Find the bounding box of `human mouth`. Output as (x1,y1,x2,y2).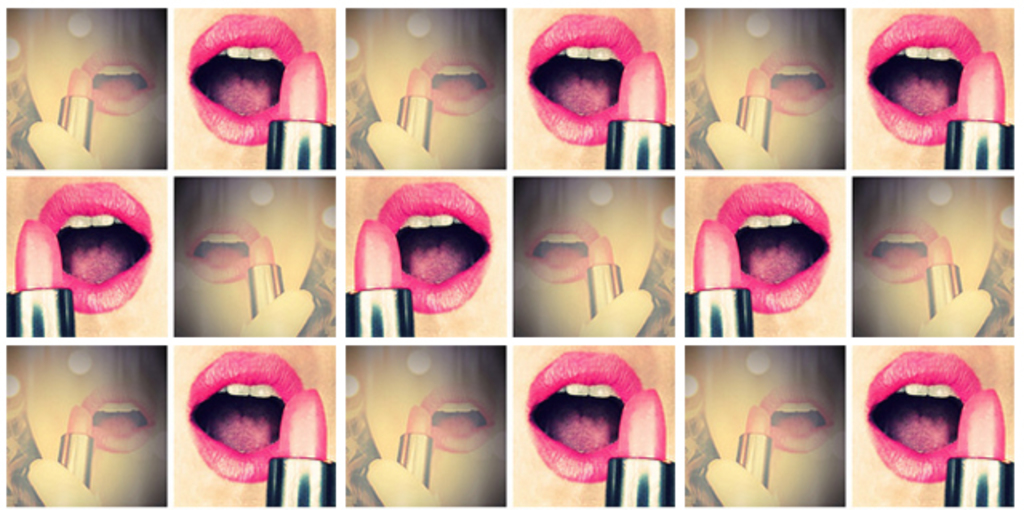
(750,42,835,118).
